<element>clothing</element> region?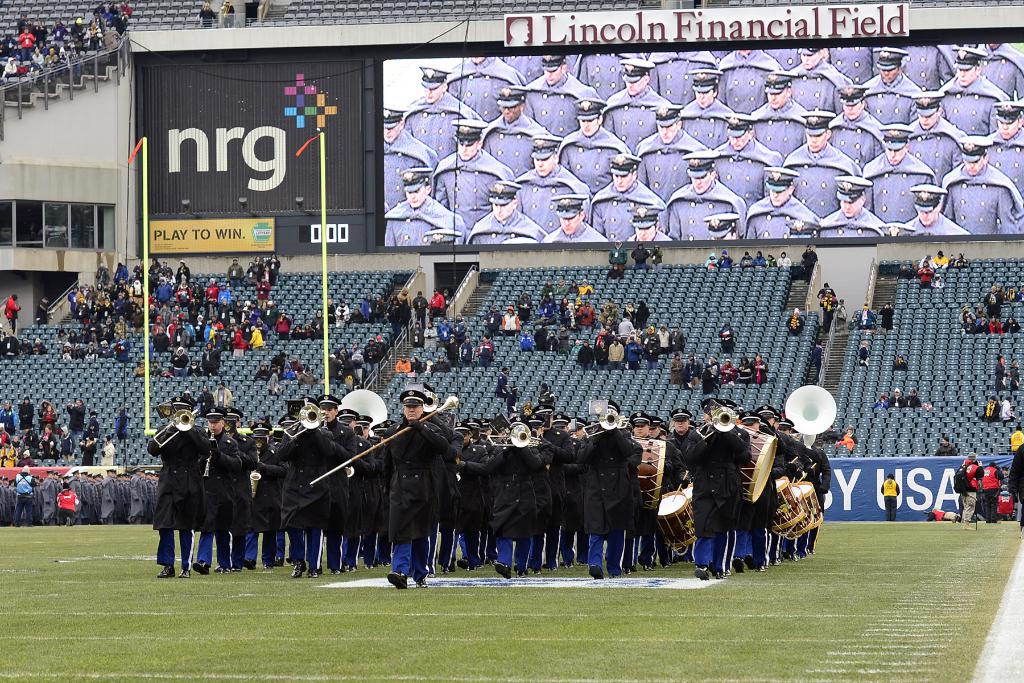
664/349/763/394
